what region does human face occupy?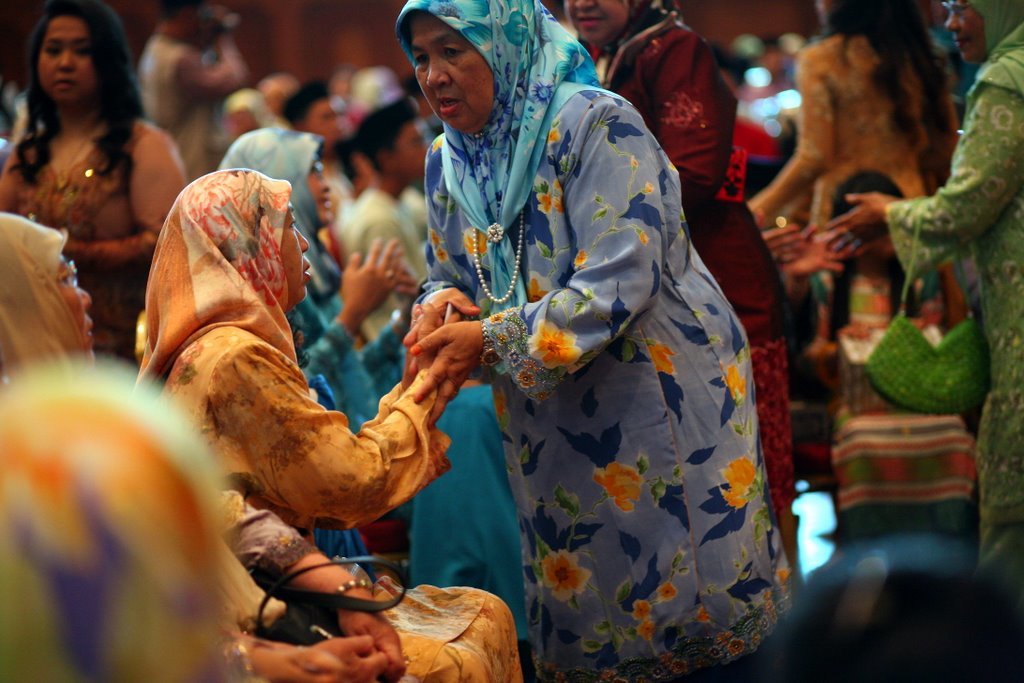
34/11/89/103.
